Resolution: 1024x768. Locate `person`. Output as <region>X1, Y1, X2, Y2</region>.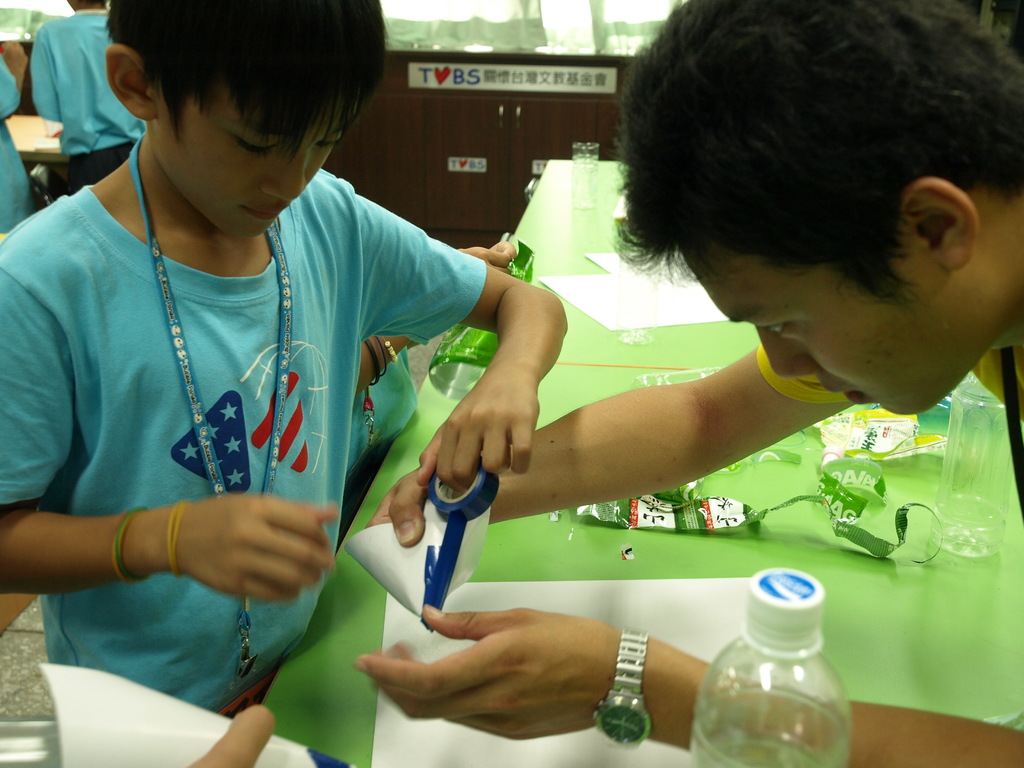
<region>186, 703, 276, 767</region>.
